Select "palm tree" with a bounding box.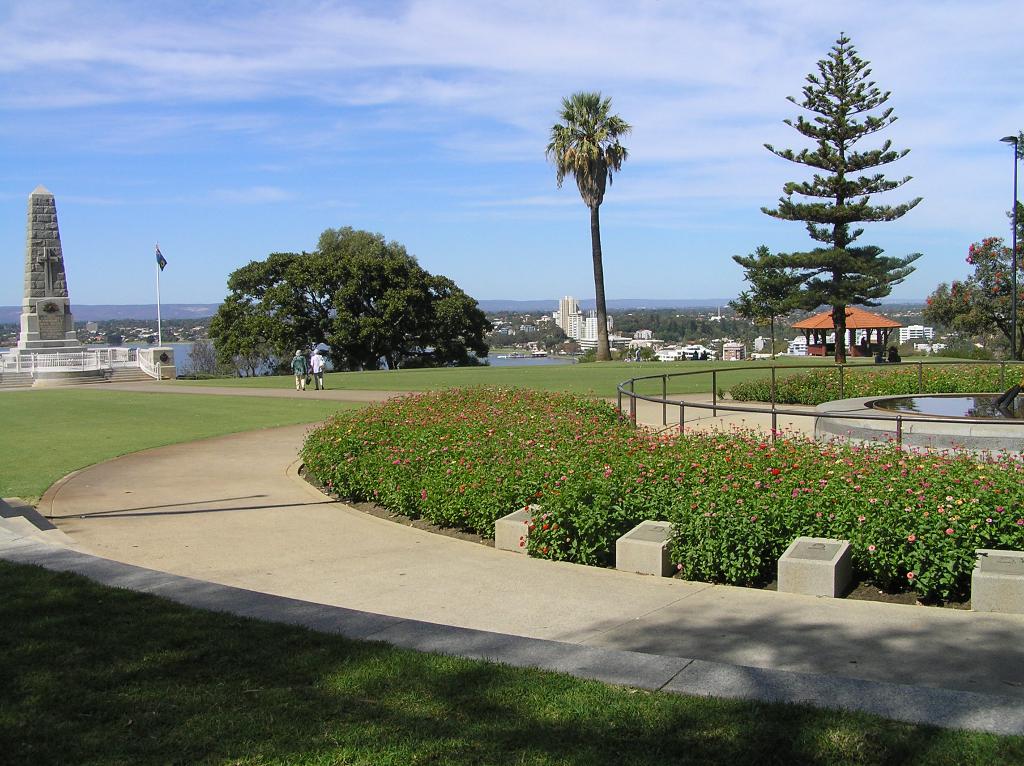
(x1=743, y1=31, x2=920, y2=366).
